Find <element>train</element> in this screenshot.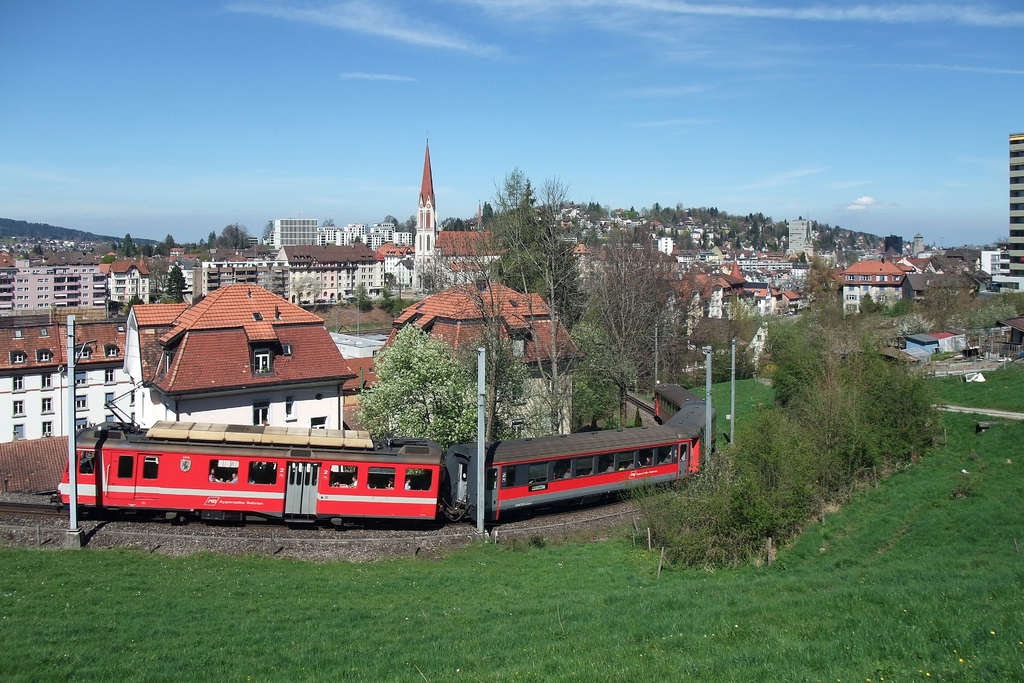
The bounding box for <element>train</element> is [49, 382, 717, 529].
